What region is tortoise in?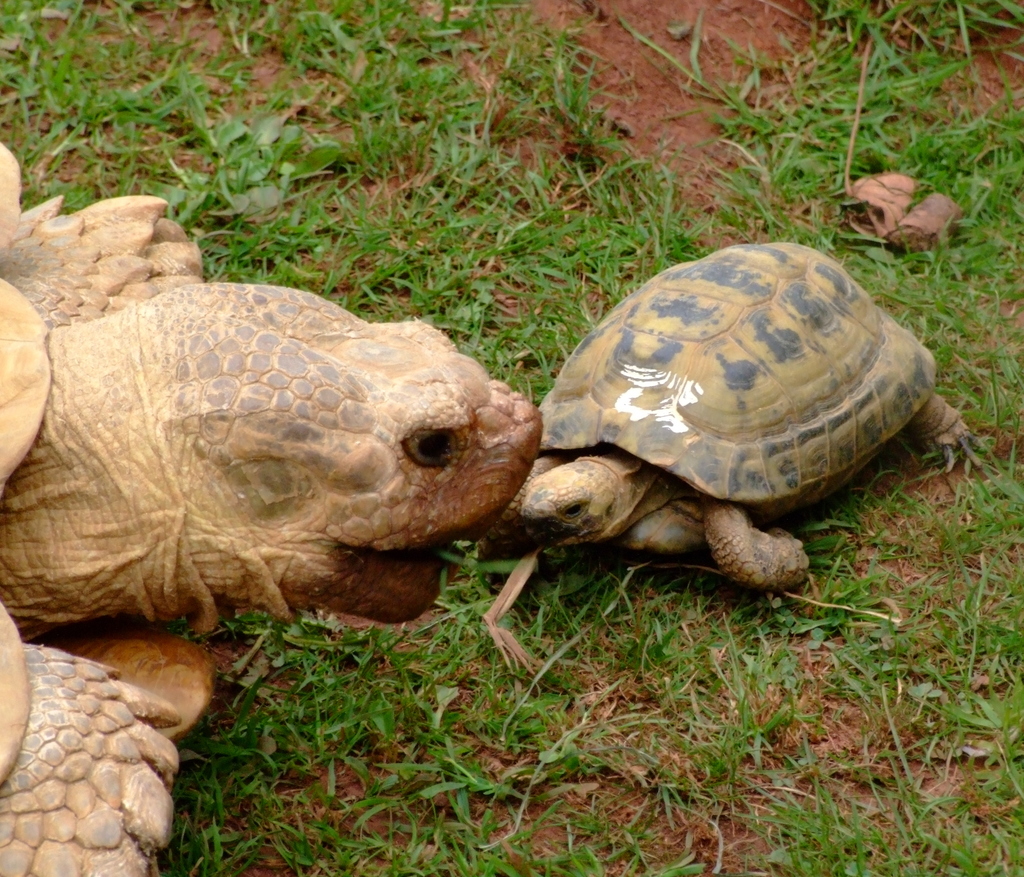
<bbox>469, 238, 972, 590</bbox>.
